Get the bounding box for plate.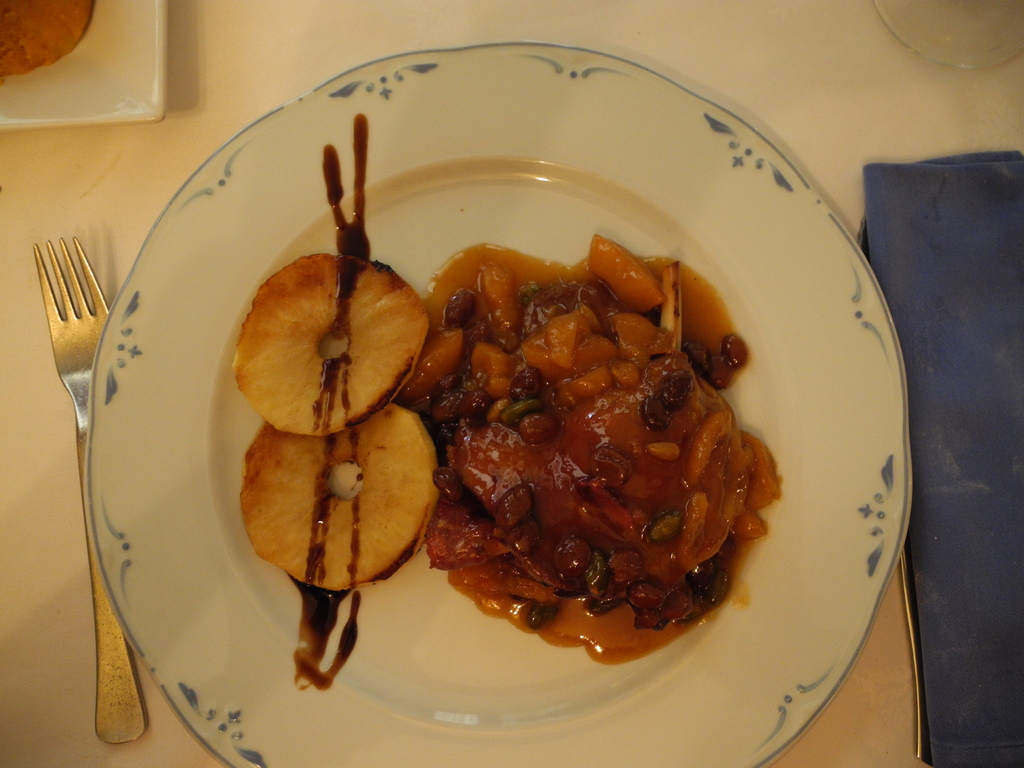
x1=78 y1=51 x2=957 y2=767.
